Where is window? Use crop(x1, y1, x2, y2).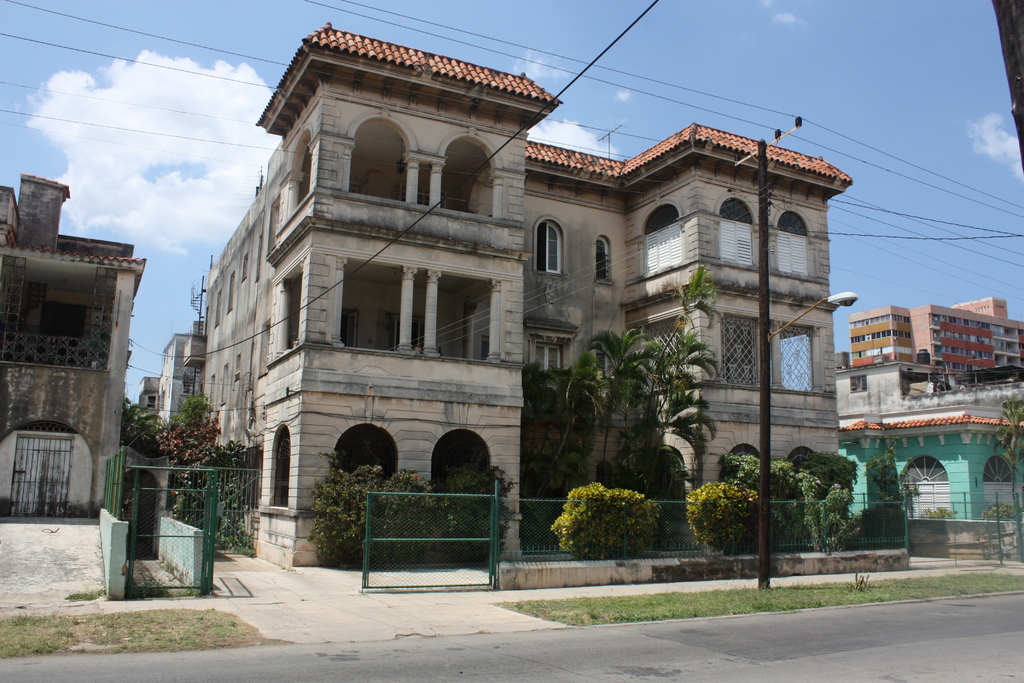
crop(721, 217, 752, 263).
